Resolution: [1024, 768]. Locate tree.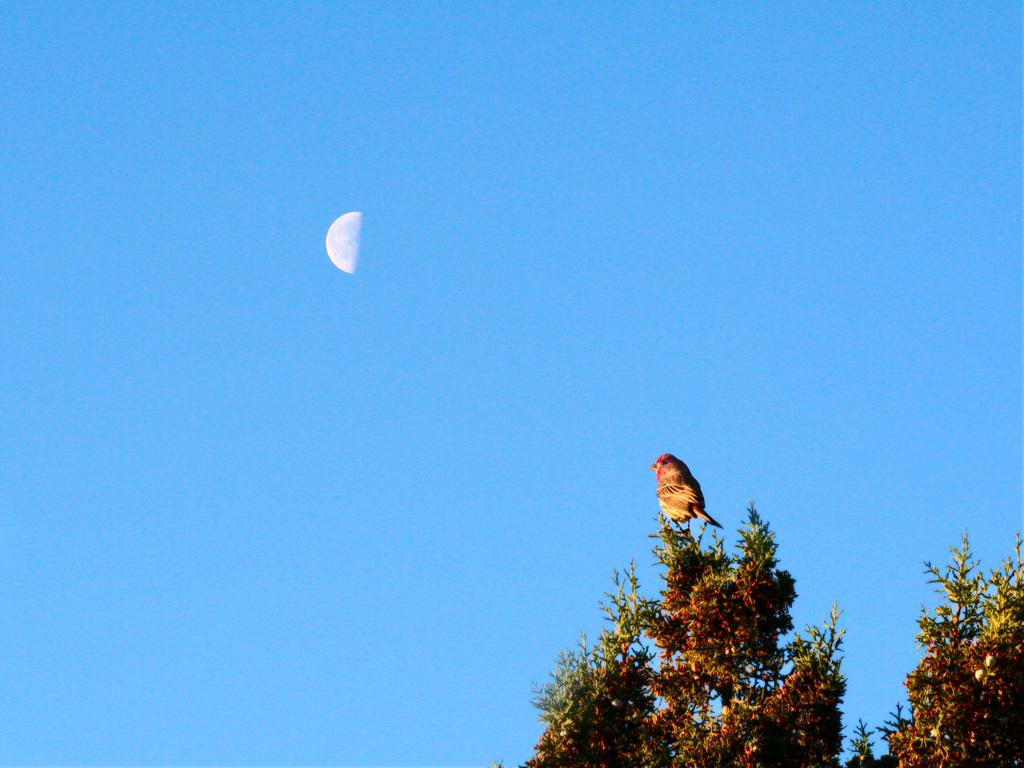
<bbox>870, 533, 1023, 767</bbox>.
